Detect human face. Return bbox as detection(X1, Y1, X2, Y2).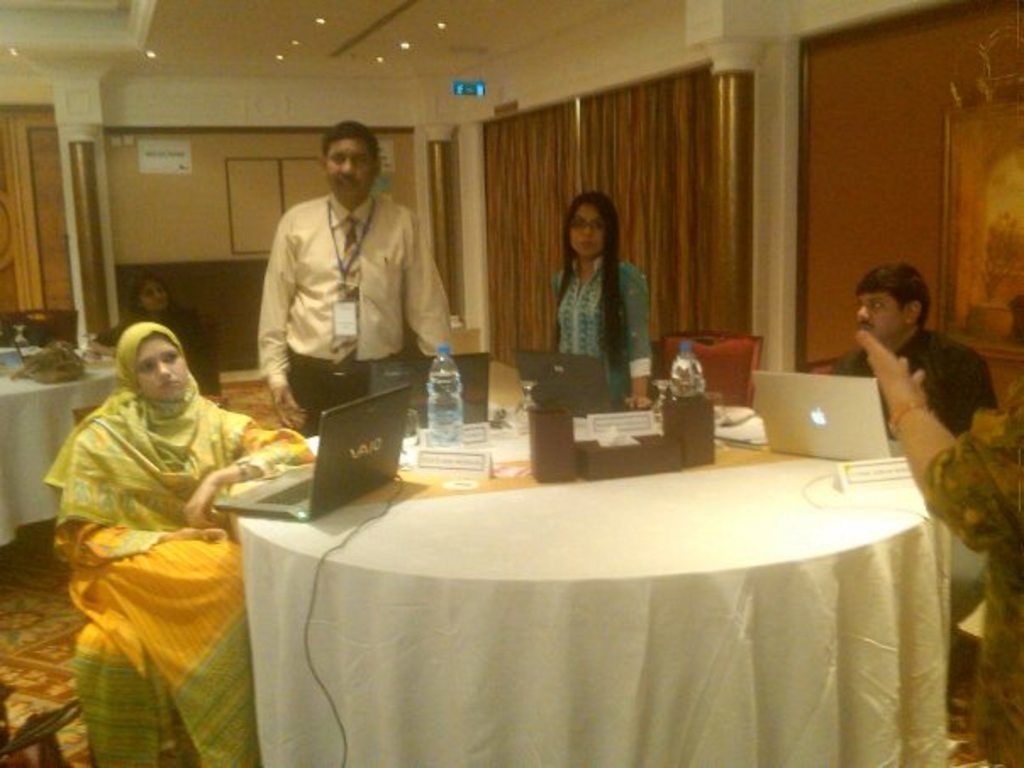
detection(575, 203, 612, 259).
